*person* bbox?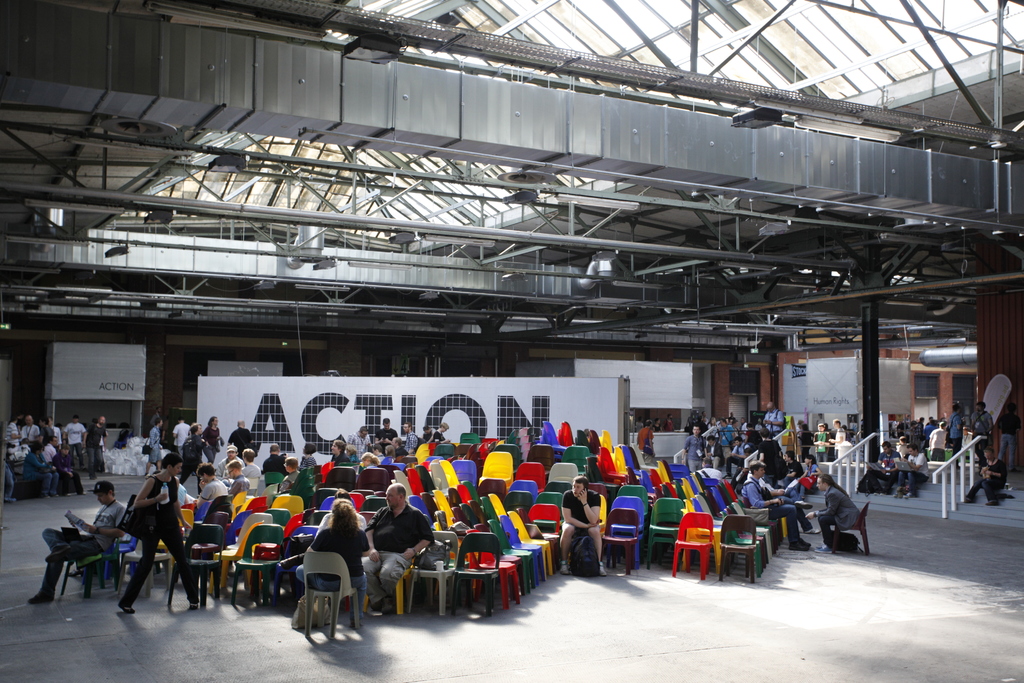
<box>964,447,1009,504</box>
